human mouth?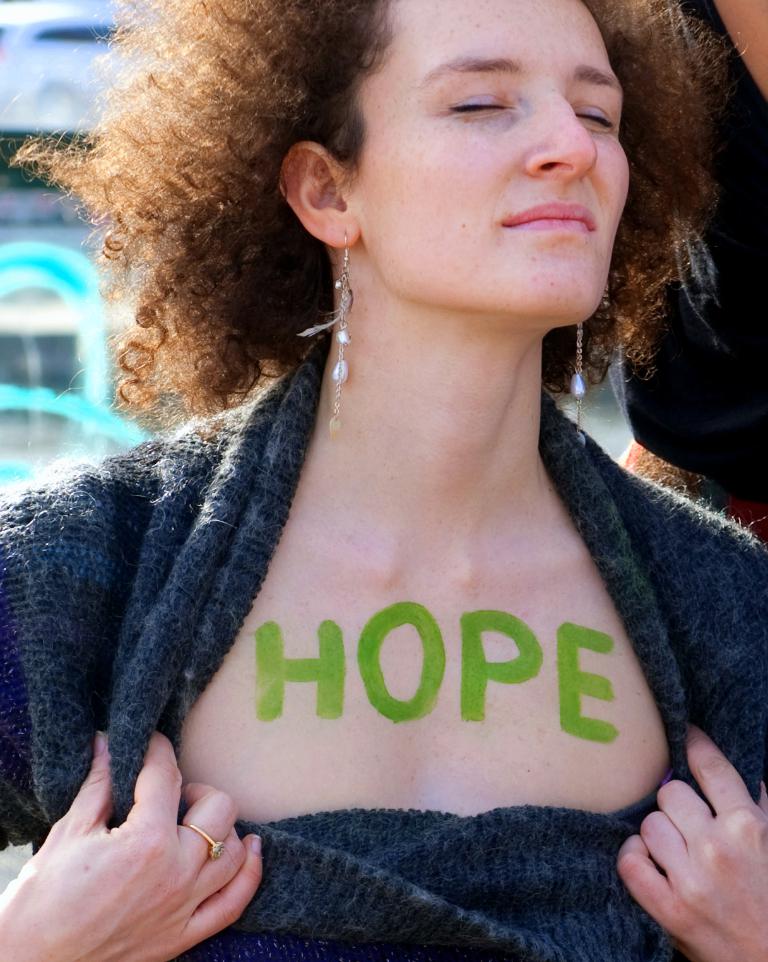
[left=492, top=182, right=598, bottom=245]
